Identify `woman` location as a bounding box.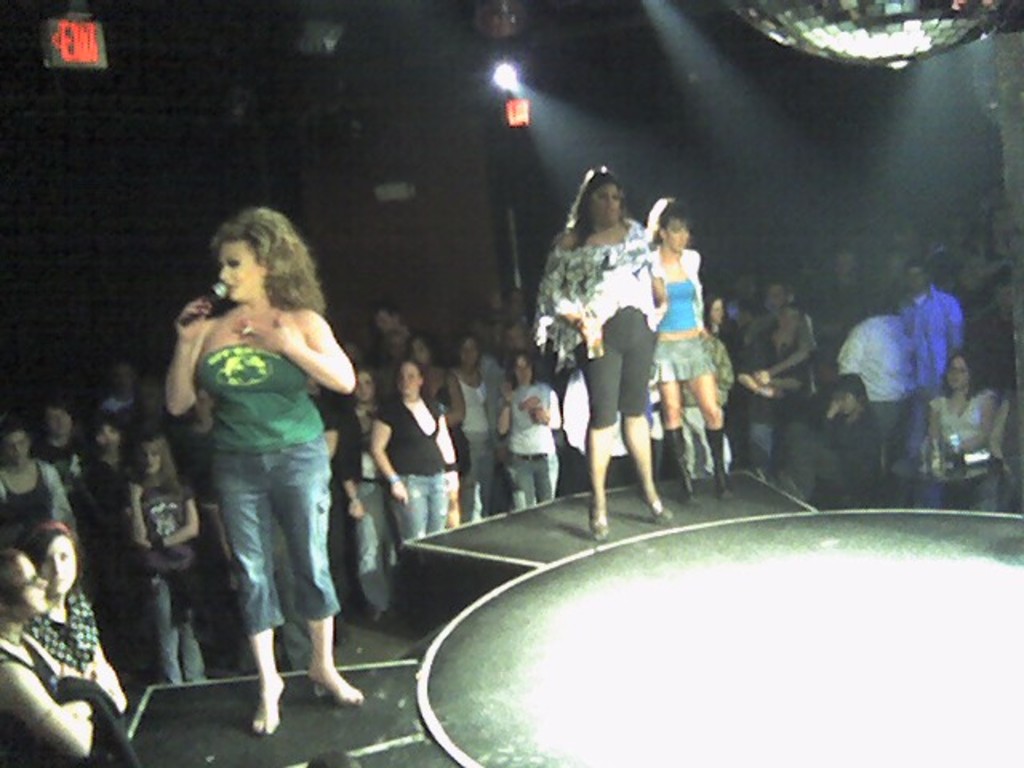
bbox=(917, 341, 1016, 512).
